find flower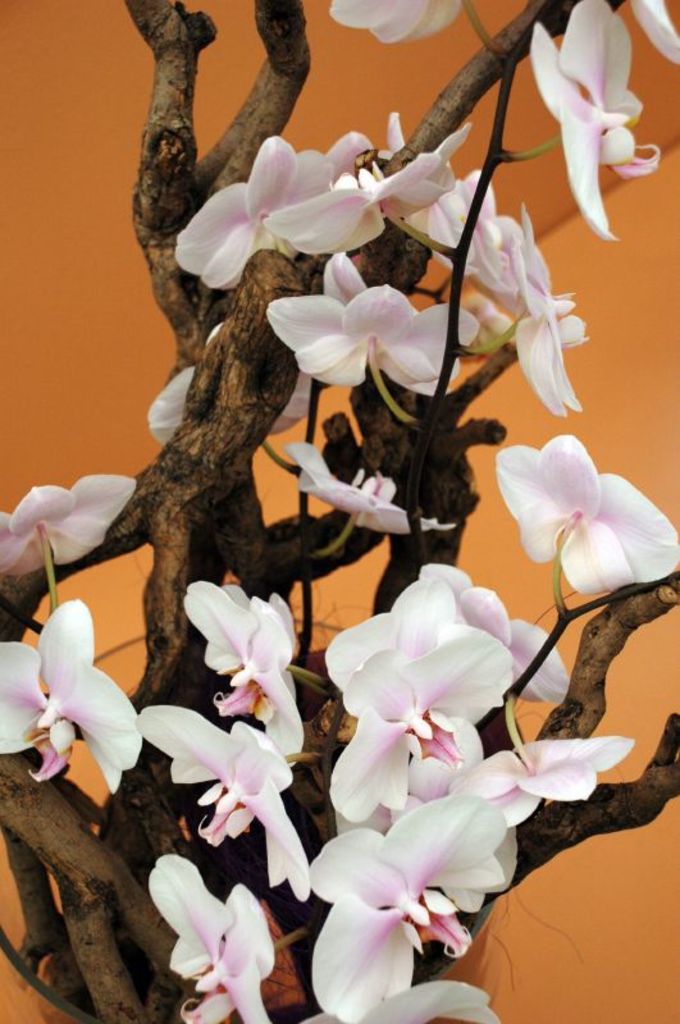
x1=177 y1=579 x2=306 y2=767
